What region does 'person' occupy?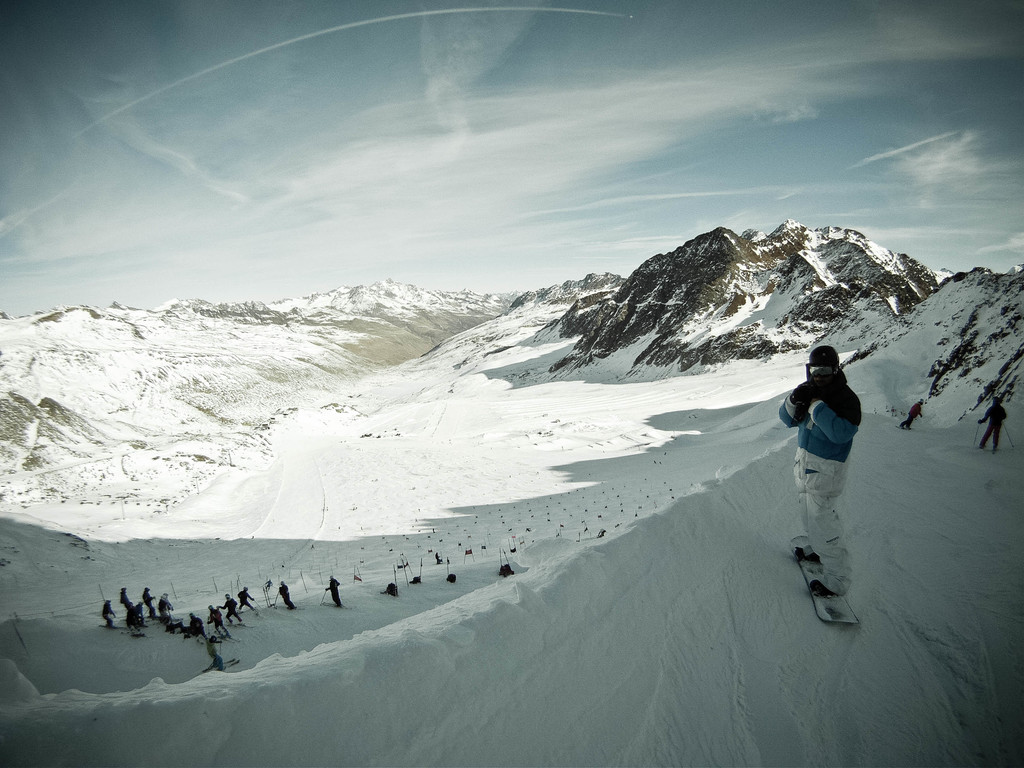
<bbox>790, 328, 881, 632</bbox>.
